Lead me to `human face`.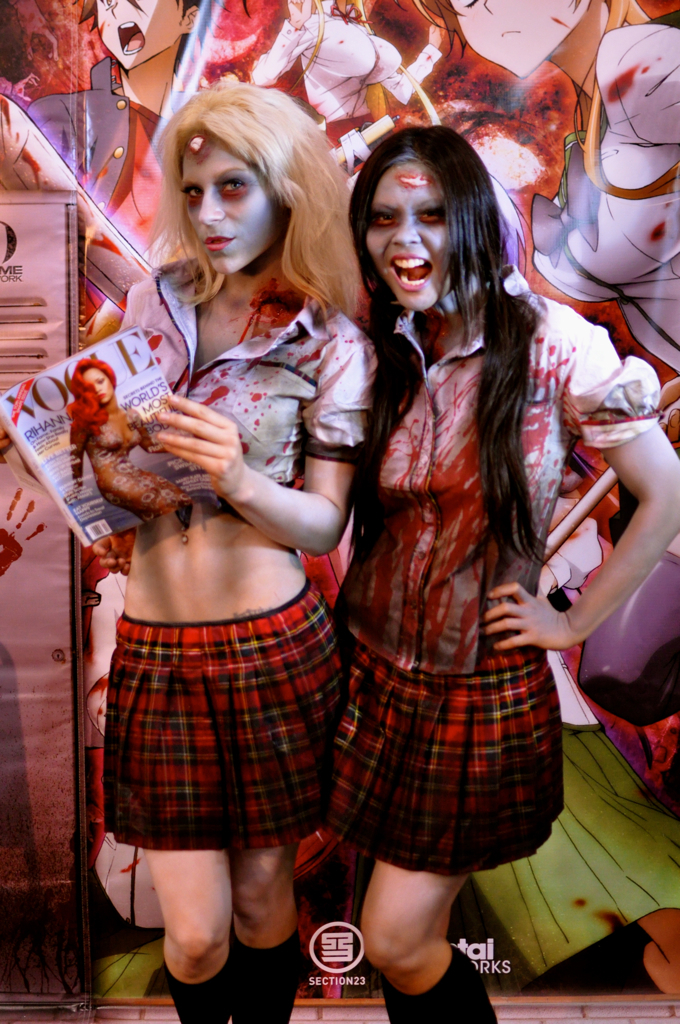
Lead to 176, 130, 286, 277.
